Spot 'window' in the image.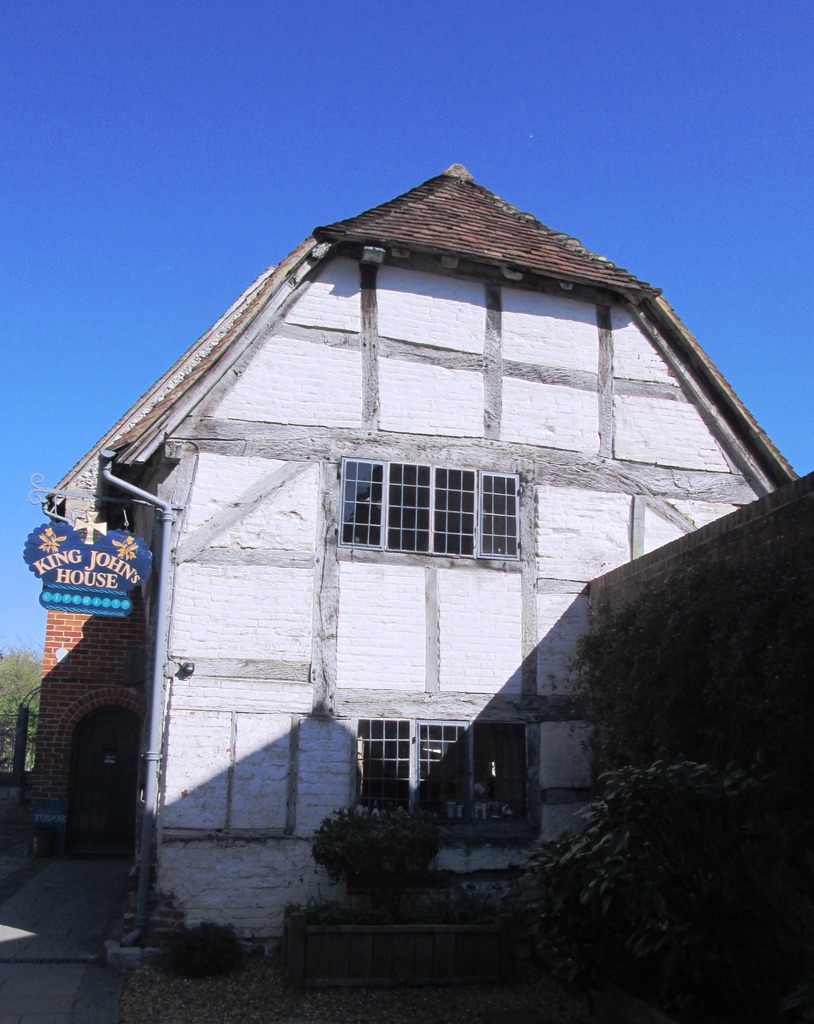
'window' found at detection(349, 713, 537, 834).
